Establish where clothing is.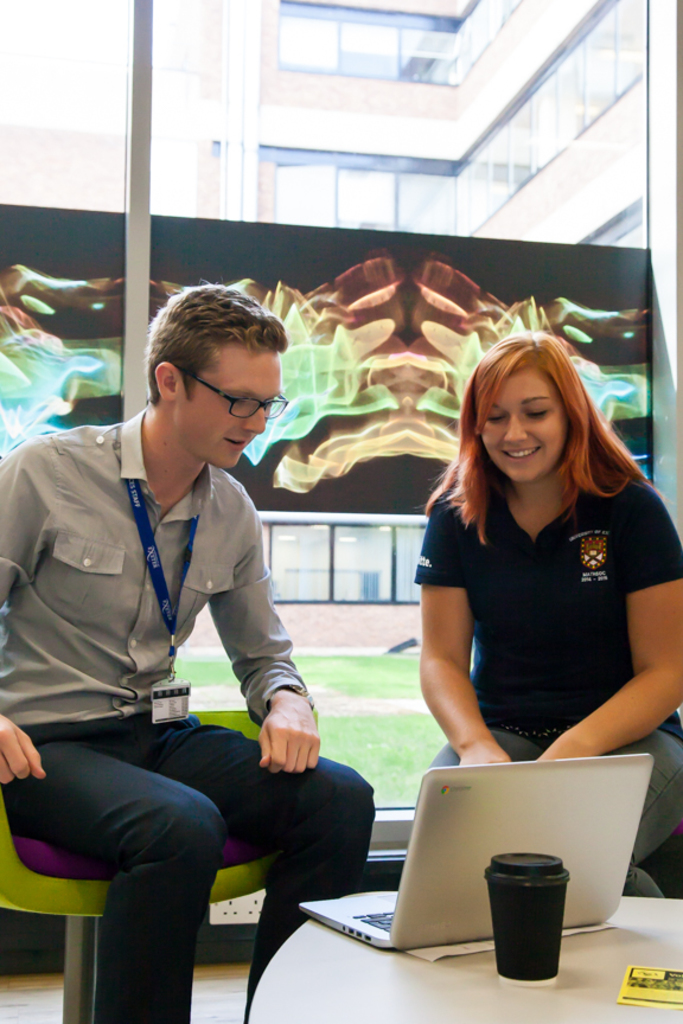
Established at bbox(4, 369, 340, 959).
